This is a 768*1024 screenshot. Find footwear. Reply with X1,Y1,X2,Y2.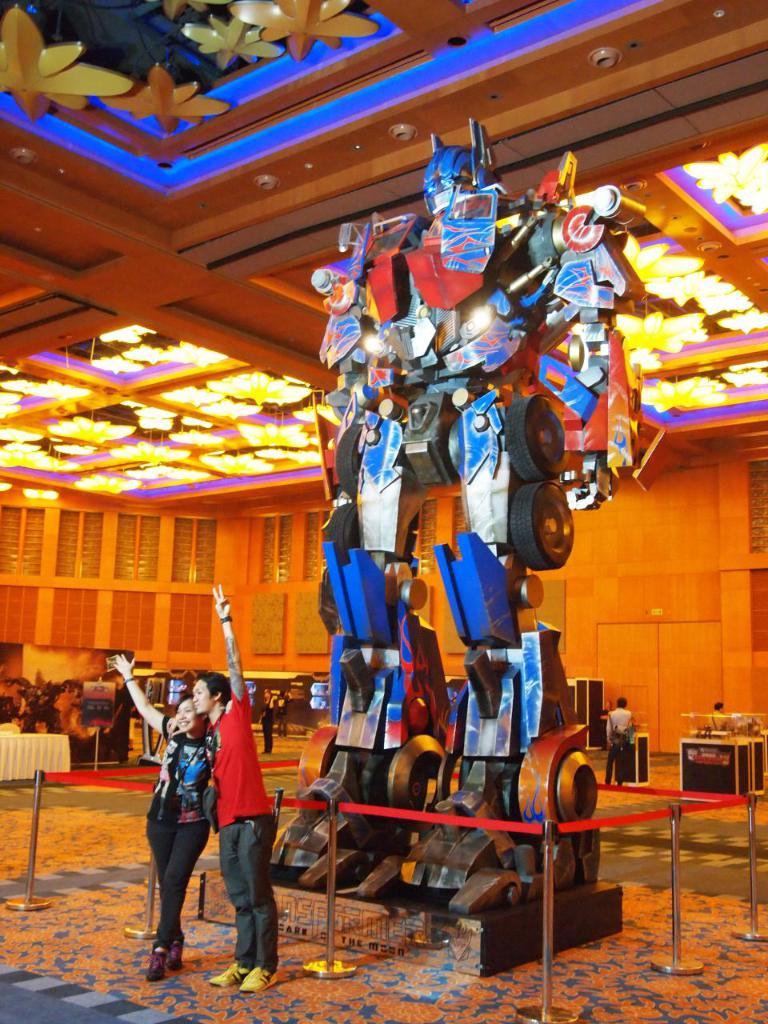
210,964,247,983.
